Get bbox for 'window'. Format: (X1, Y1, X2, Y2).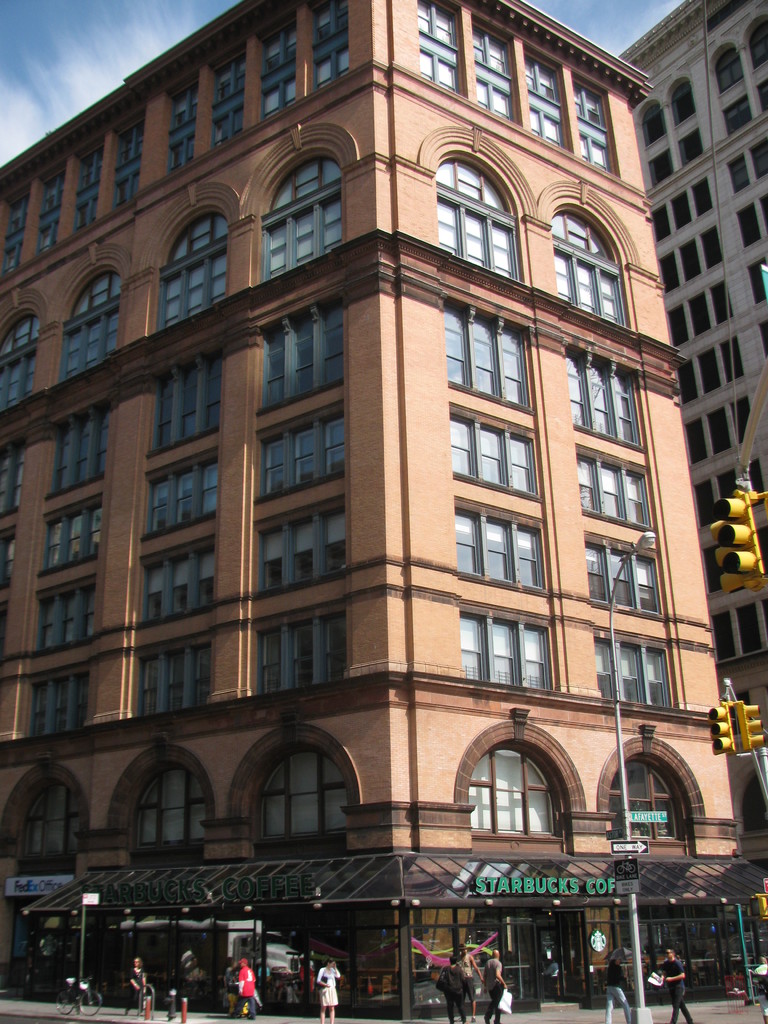
(675, 389, 748, 455).
